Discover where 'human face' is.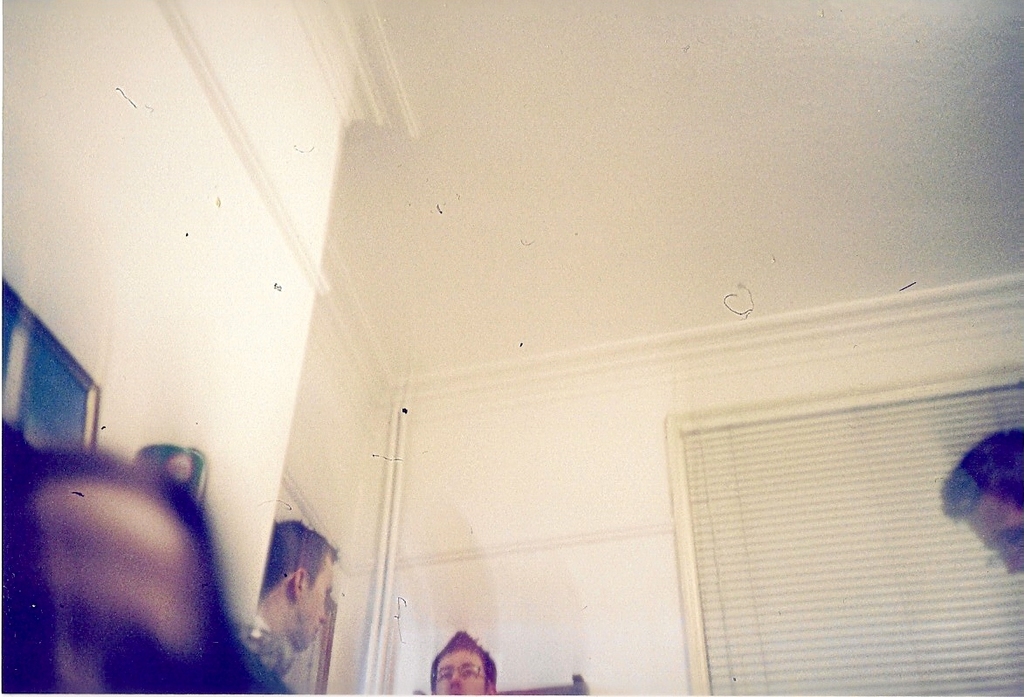
Discovered at box(960, 490, 1023, 576).
